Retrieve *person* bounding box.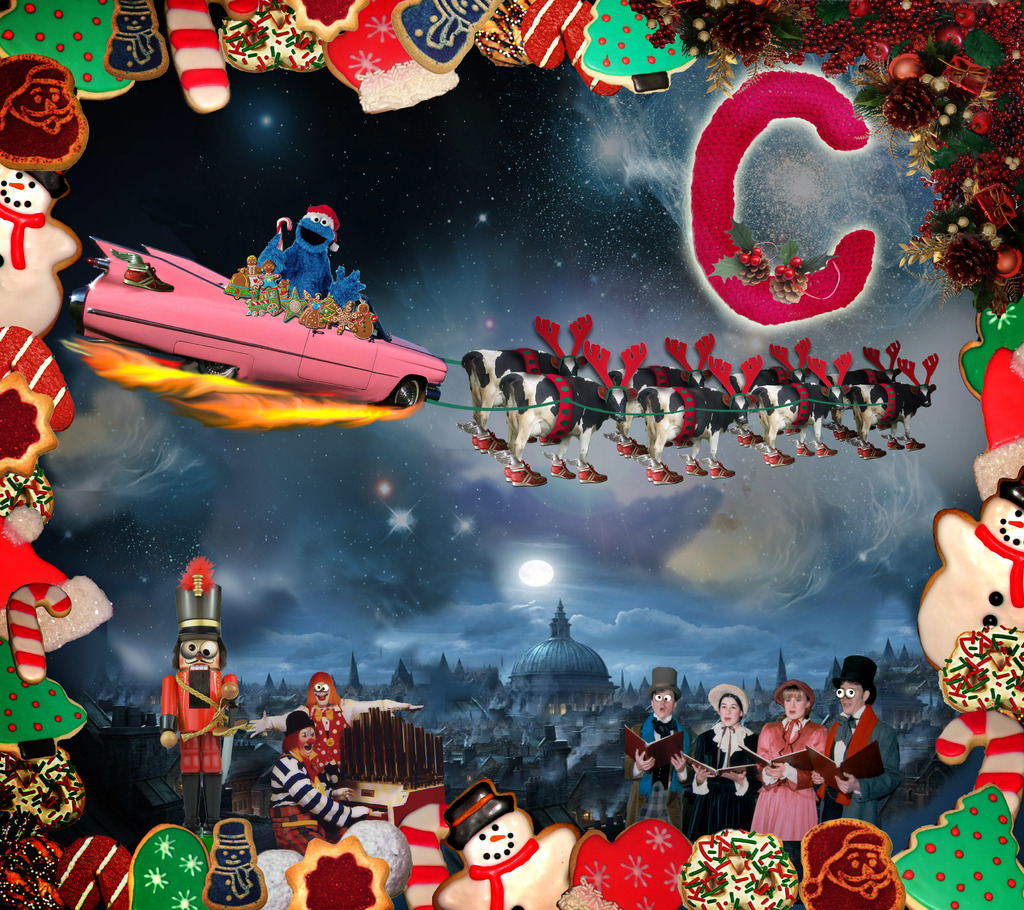
Bounding box: box=[628, 667, 694, 824].
